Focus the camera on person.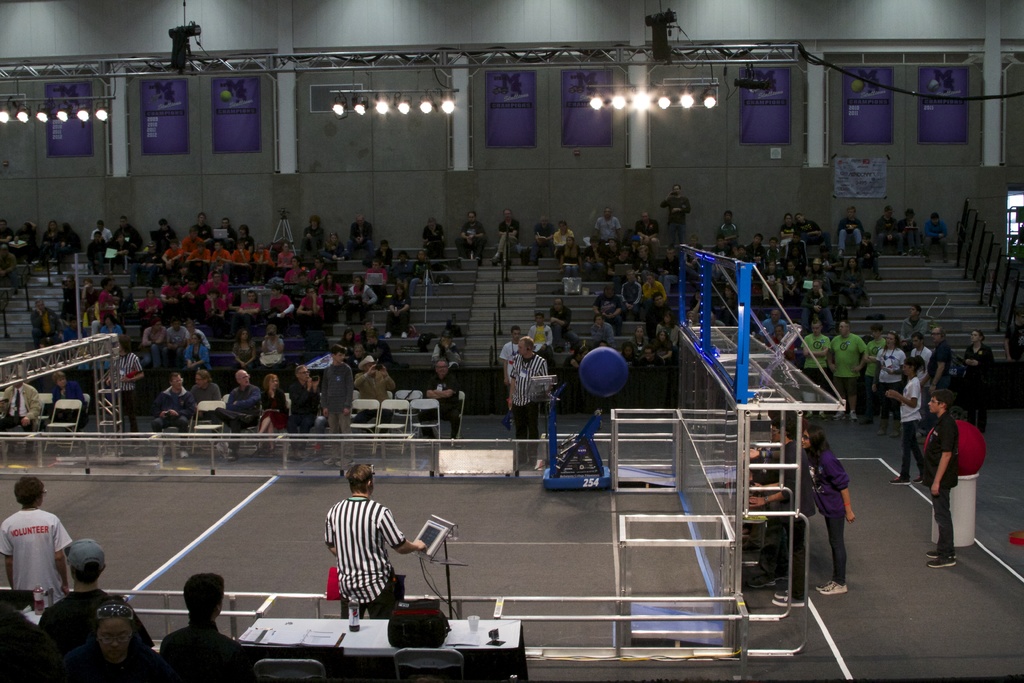
Focus region: 804/318/832/419.
